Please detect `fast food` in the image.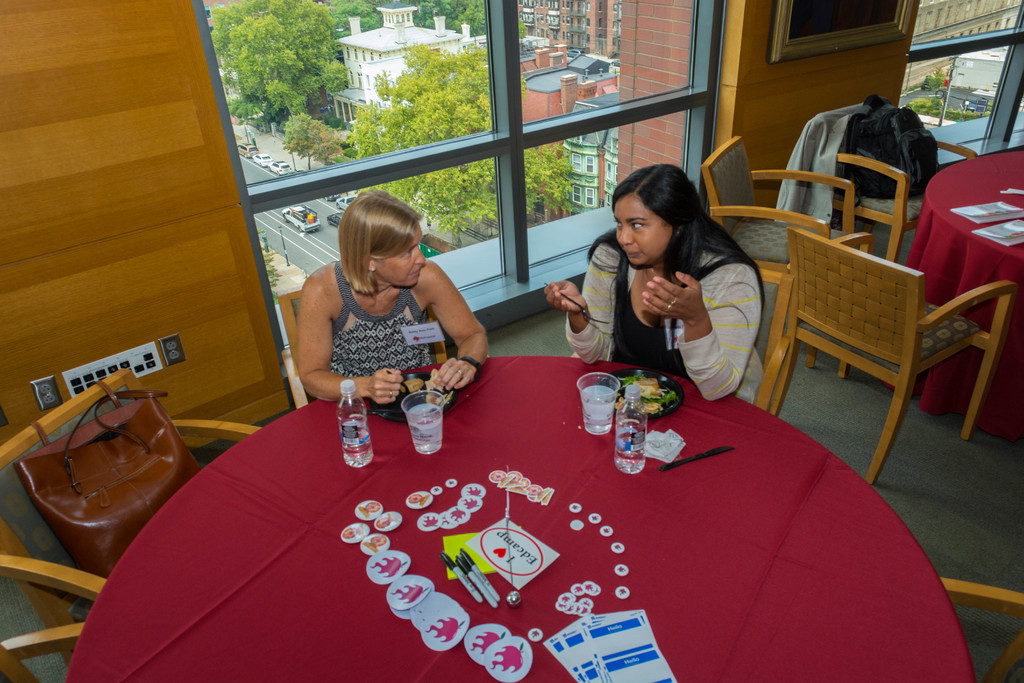
Rect(632, 377, 664, 397).
